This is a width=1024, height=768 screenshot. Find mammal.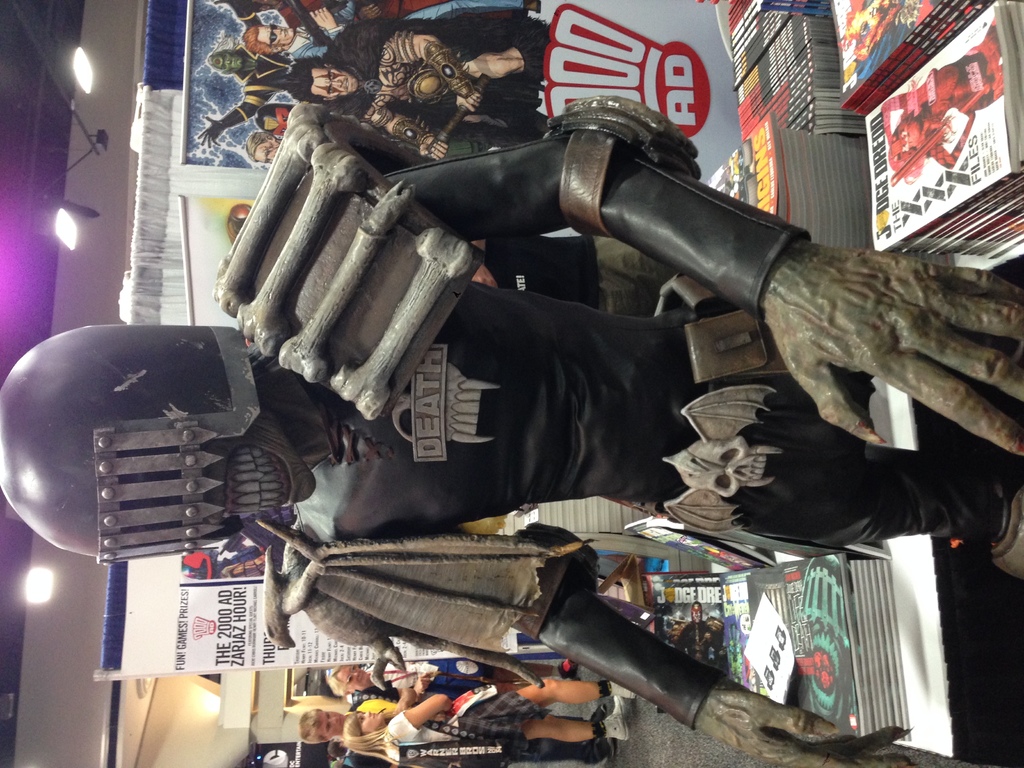
Bounding box: bbox=(198, 0, 305, 145).
